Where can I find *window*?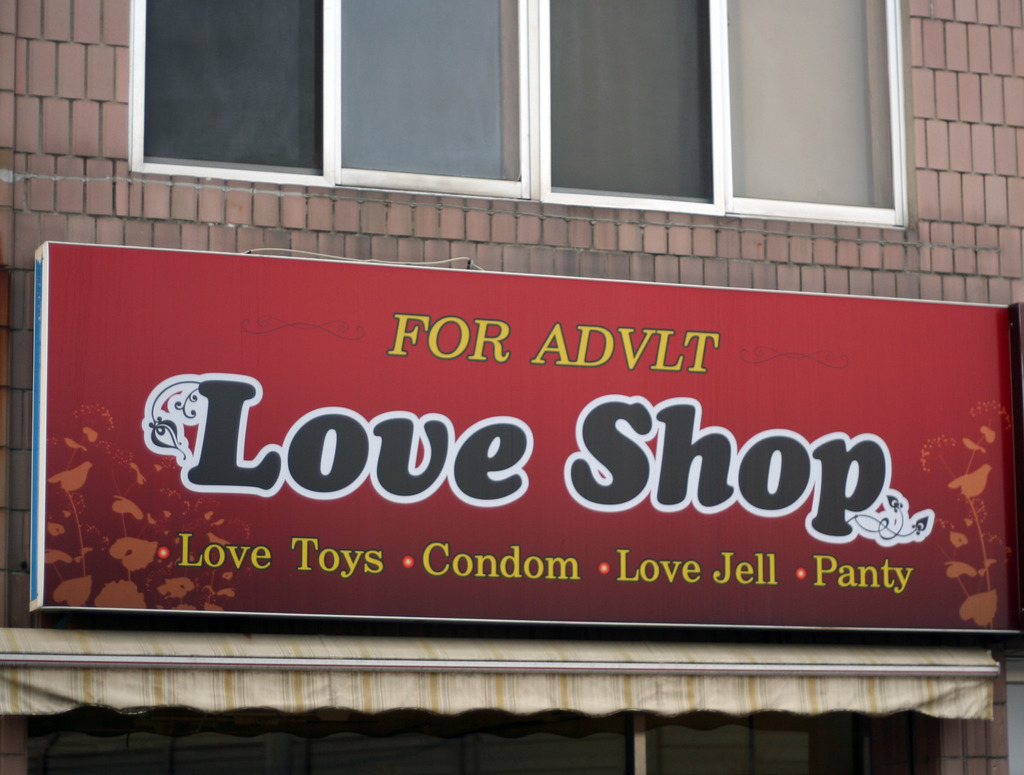
You can find it at 732, 20, 922, 232.
